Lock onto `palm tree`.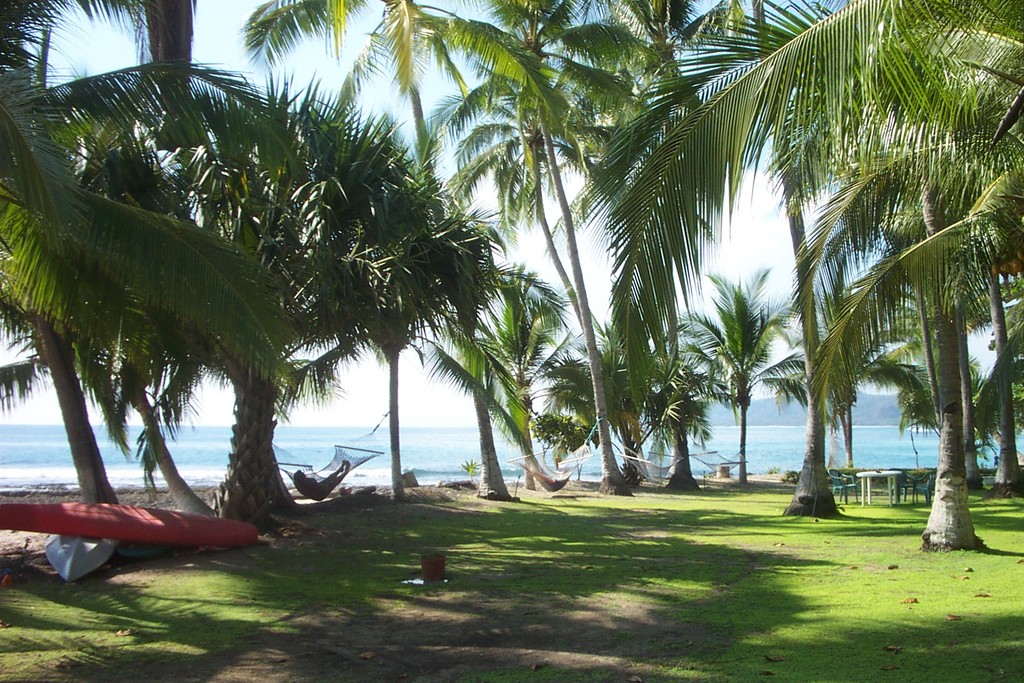
Locked: [550, 317, 649, 481].
